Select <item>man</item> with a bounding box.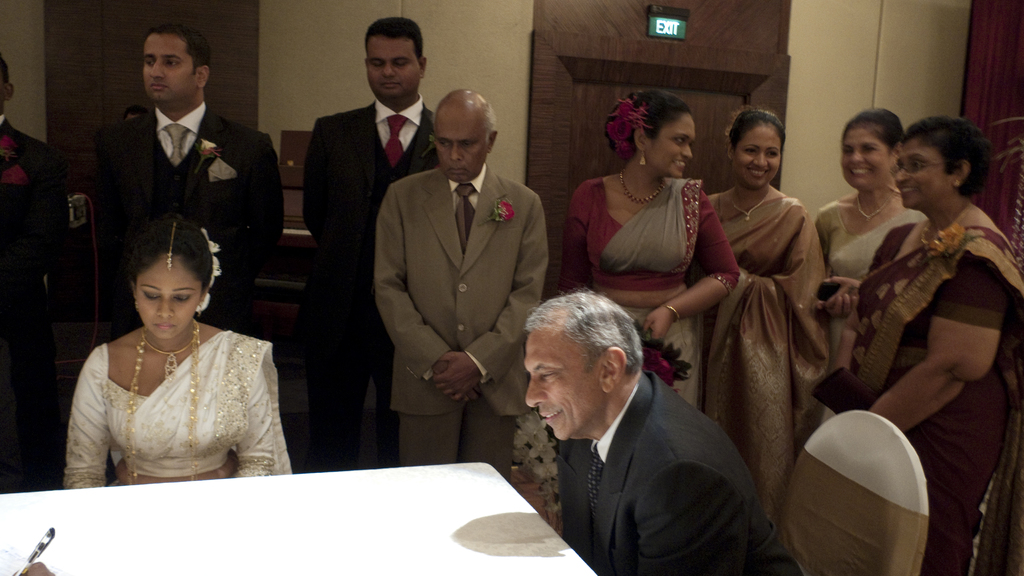
502,295,787,573.
